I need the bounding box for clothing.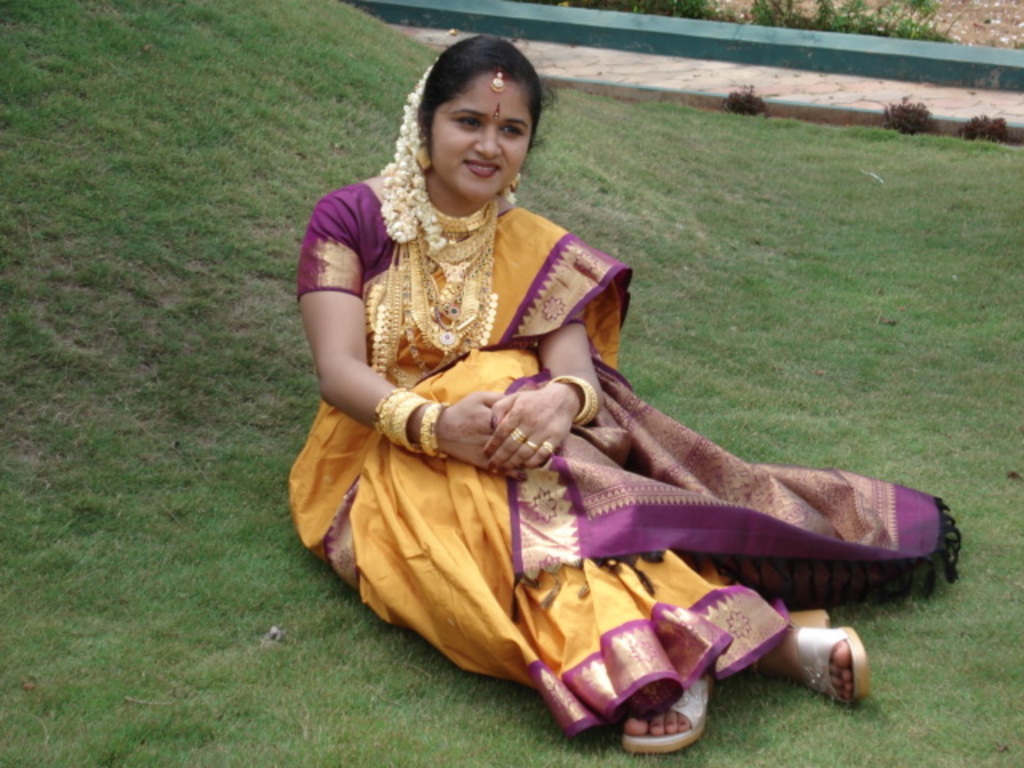
Here it is: [282,182,973,744].
